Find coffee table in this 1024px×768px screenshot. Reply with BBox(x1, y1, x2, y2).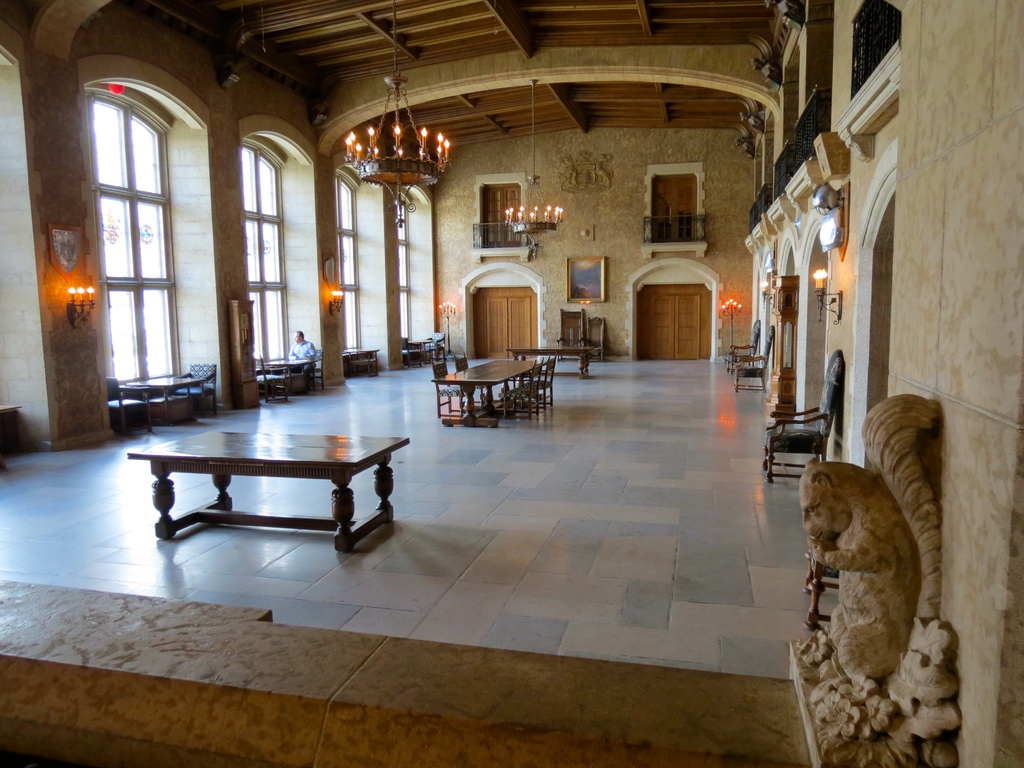
BBox(132, 411, 392, 561).
